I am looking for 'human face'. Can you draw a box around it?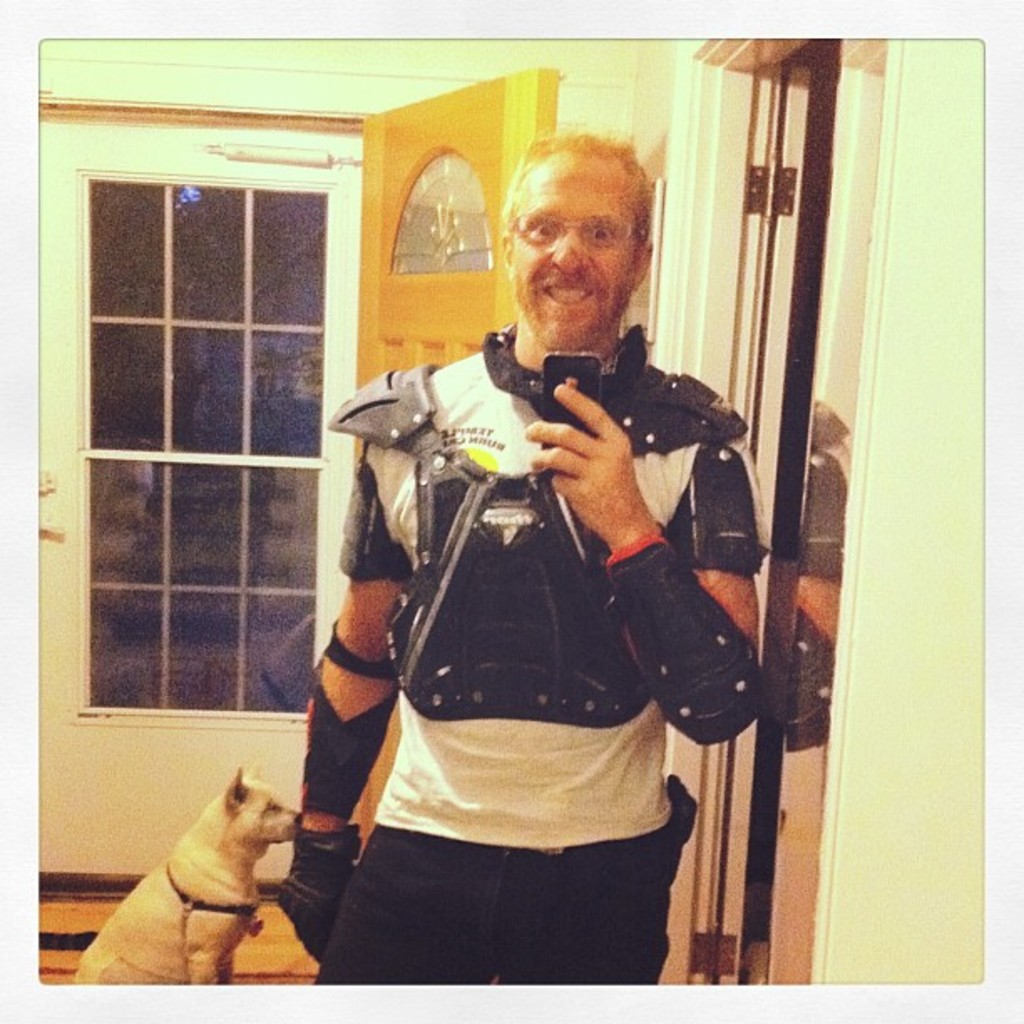
Sure, the bounding box is x1=500 y1=161 x2=641 y2=345.
